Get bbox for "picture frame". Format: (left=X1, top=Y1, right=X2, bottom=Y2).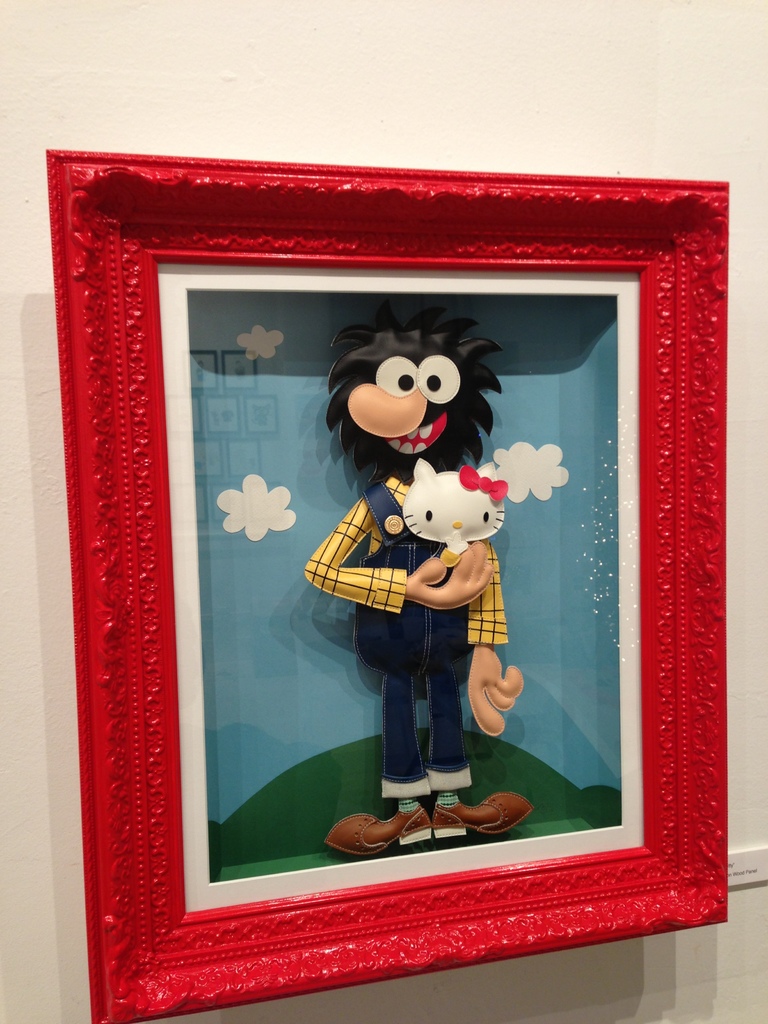
(left=35, top=140, right=735, bottom=1023).
